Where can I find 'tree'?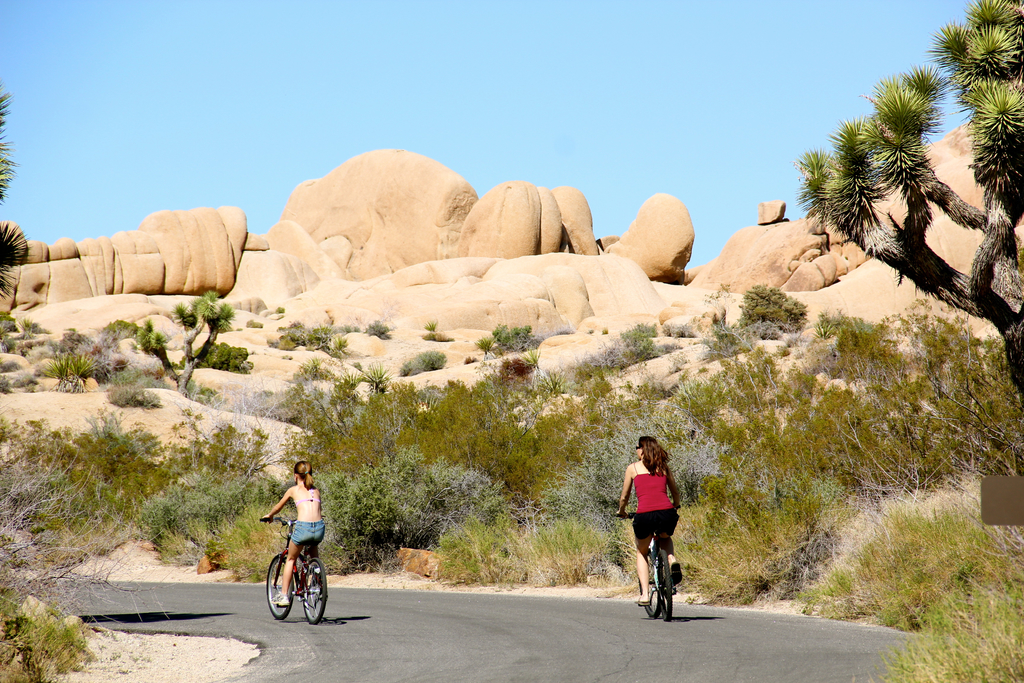
You can find it at locate(0, 428, 200, 682).
